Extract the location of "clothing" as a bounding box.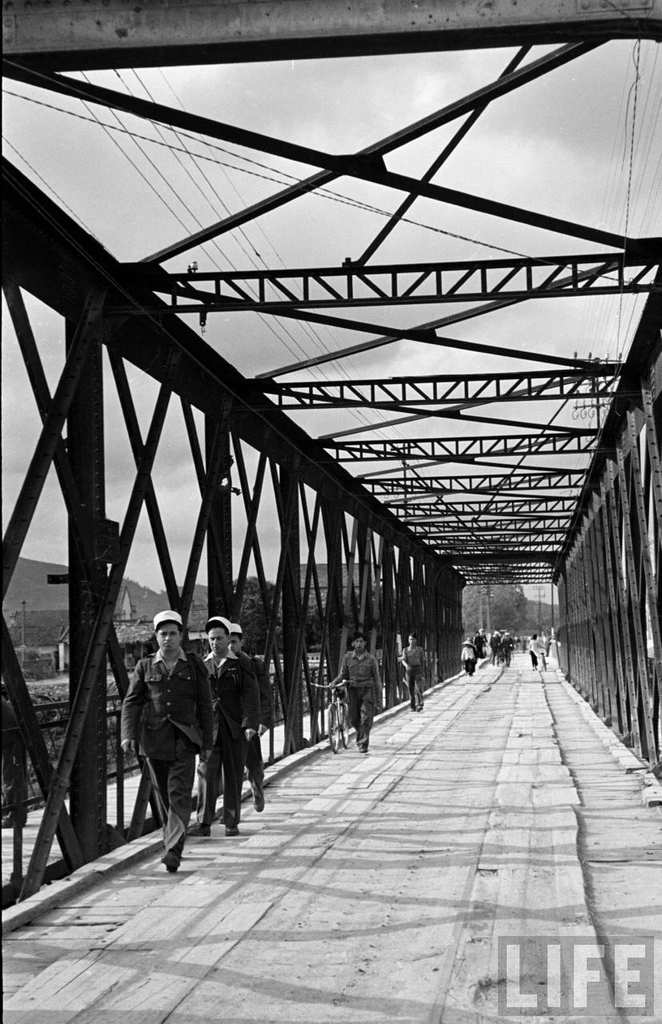
[324,632,379,748].
